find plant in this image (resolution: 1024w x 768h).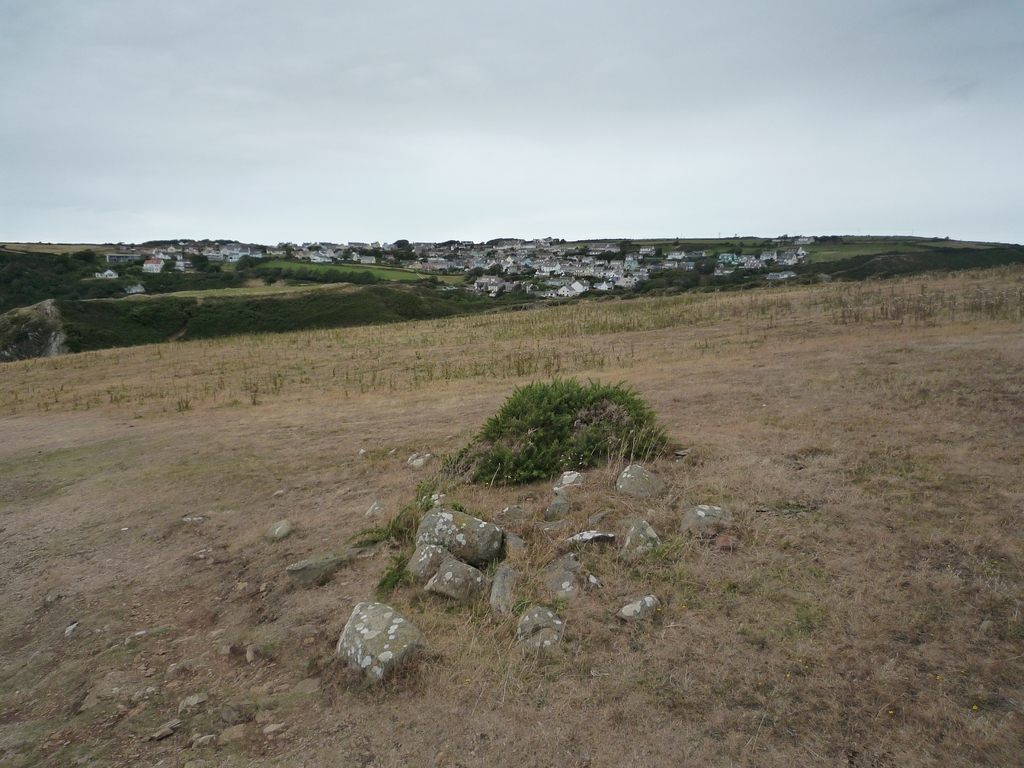
337/463/481/611.
